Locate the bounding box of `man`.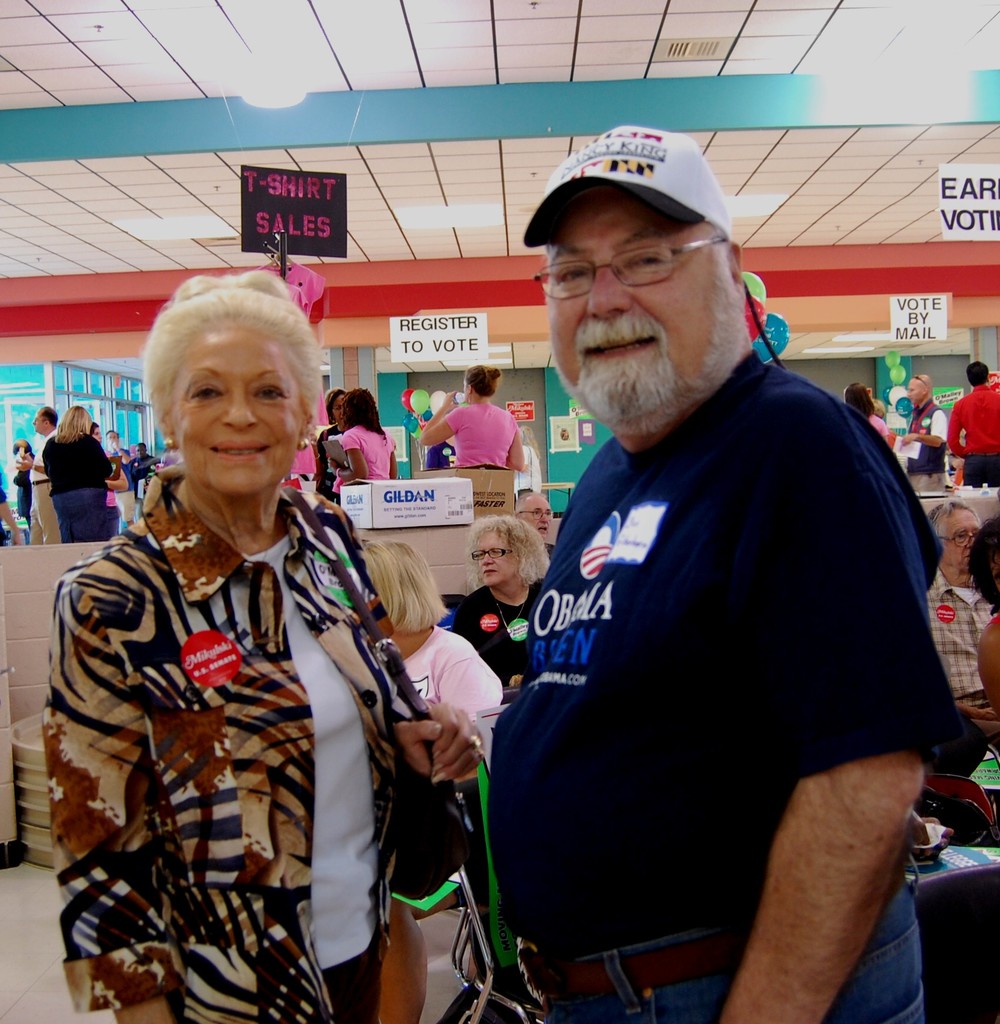
Bounding box: pyautogui.locateOnScreen(900, 376, 949, 496).
